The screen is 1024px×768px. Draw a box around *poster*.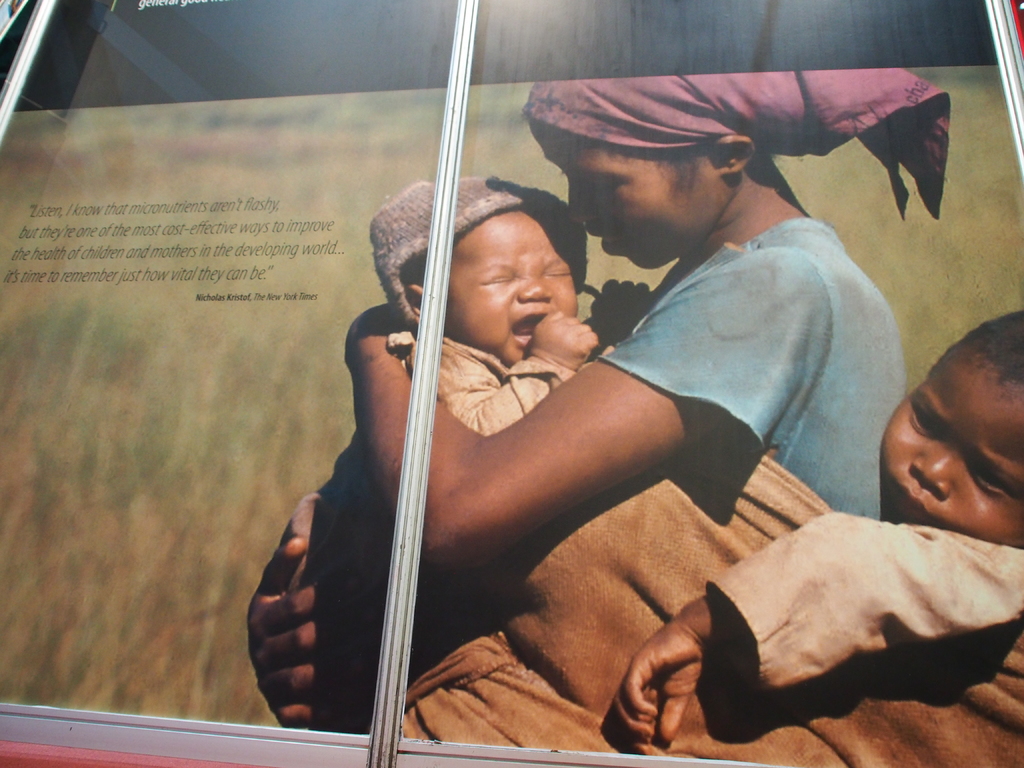
[399,63,1023,766].
